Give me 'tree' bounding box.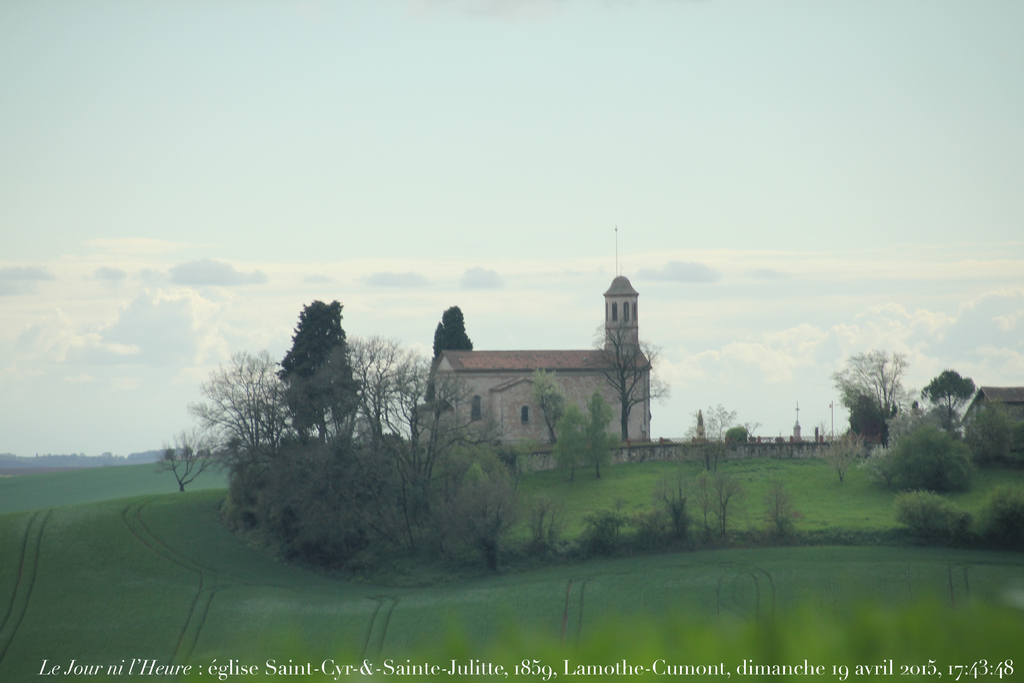
694, 400, 761, 468.
